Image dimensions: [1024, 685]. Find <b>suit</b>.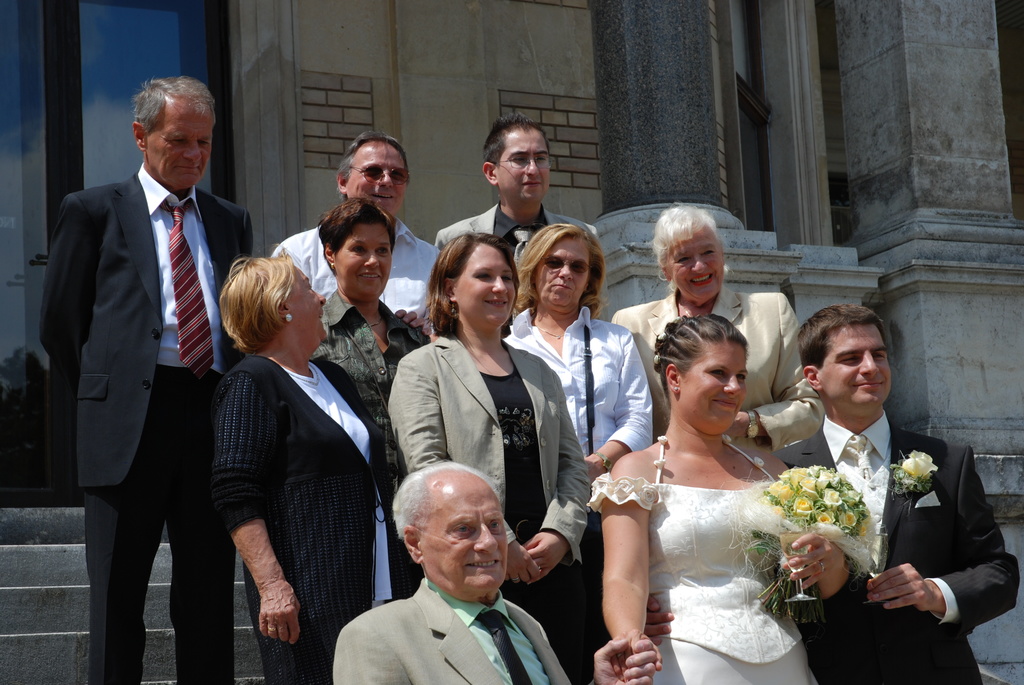
(775, 412, 1021, 684).
